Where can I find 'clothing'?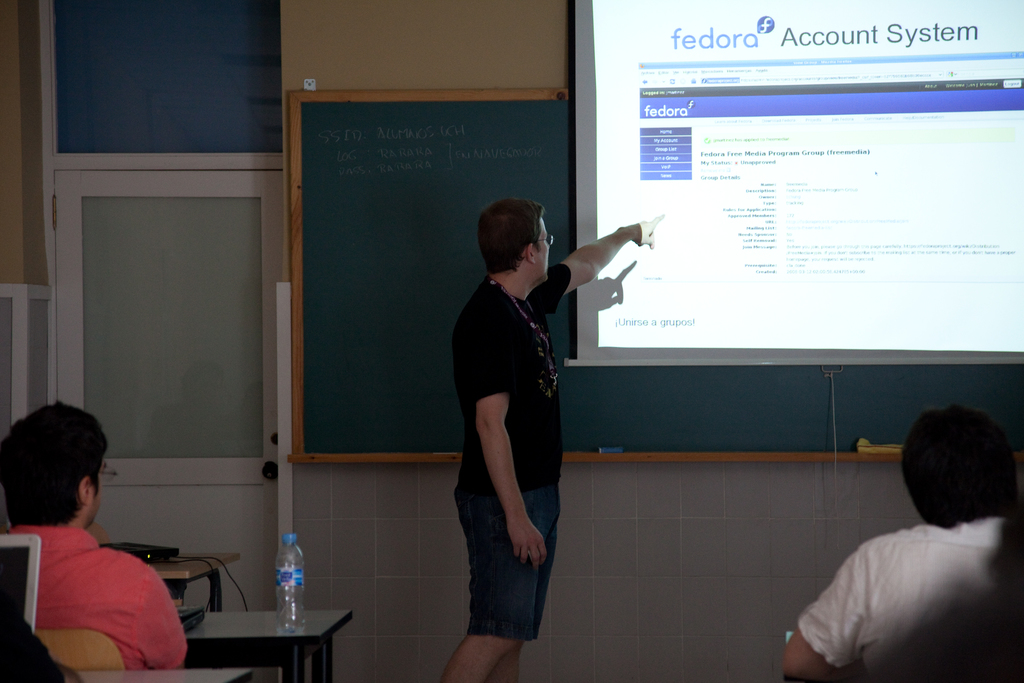
You can find it at rect(13, 523, 191, 670).
